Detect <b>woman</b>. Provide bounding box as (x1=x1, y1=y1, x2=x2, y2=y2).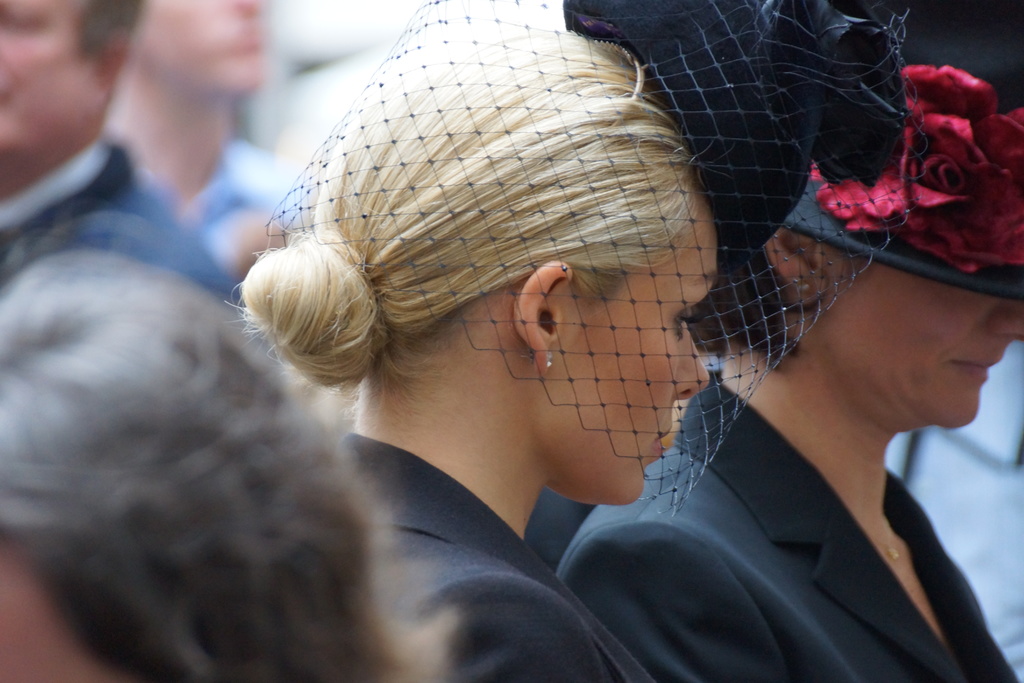
(x1=0, y1=228, x2=461, y2=682).
